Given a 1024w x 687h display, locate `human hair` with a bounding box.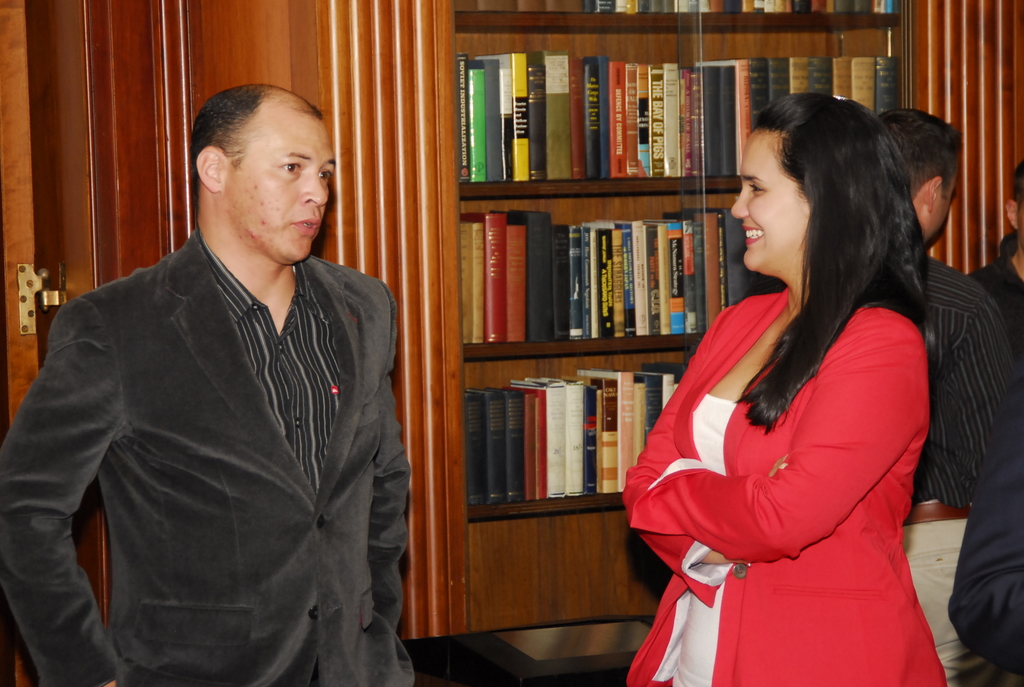
Located: bbox=(191, 81, 318, 207).
